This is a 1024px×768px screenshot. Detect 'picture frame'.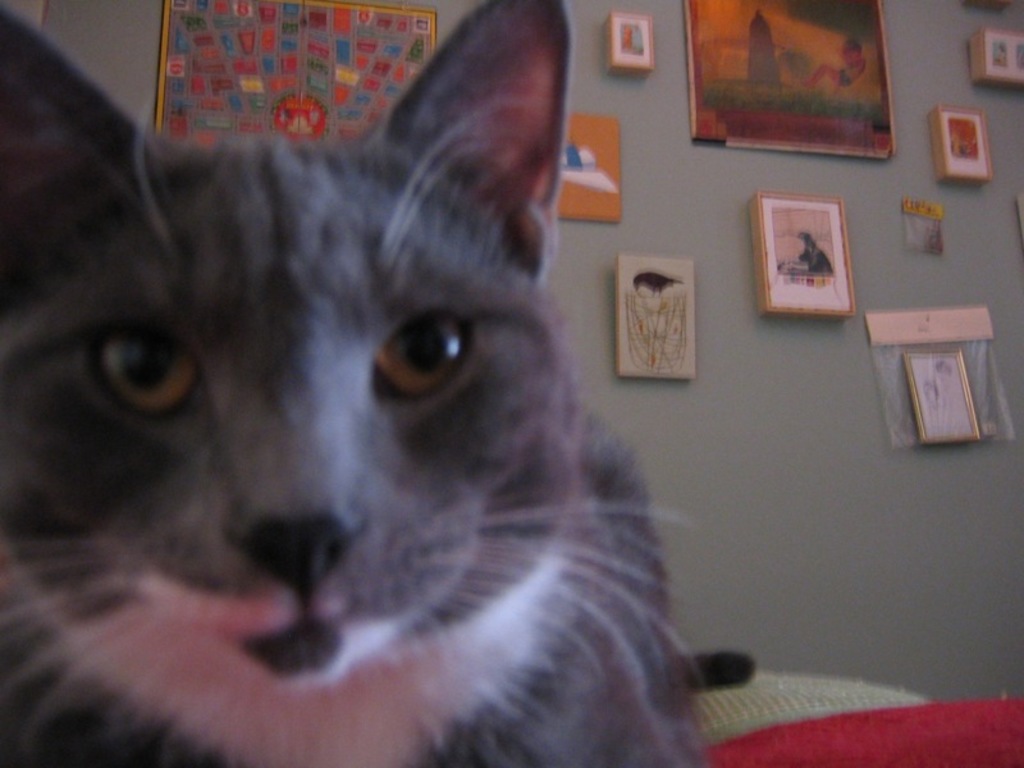
(left=970, top=32, right=1023, bottom=82).
